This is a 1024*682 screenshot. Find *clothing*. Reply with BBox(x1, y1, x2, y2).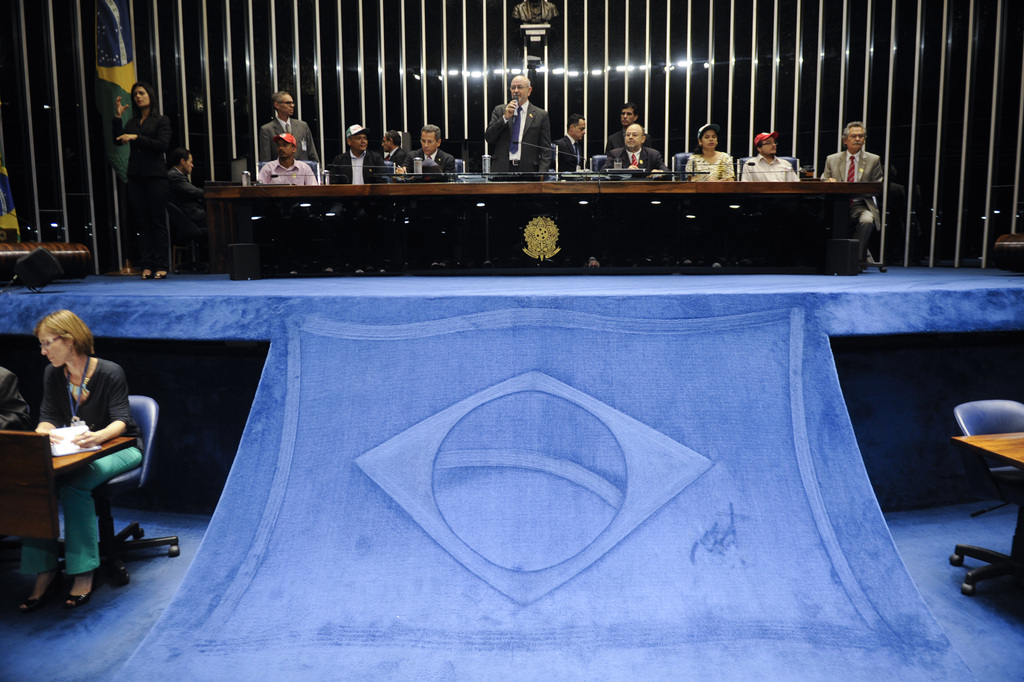
BBox(260, 119, 323, 158).
